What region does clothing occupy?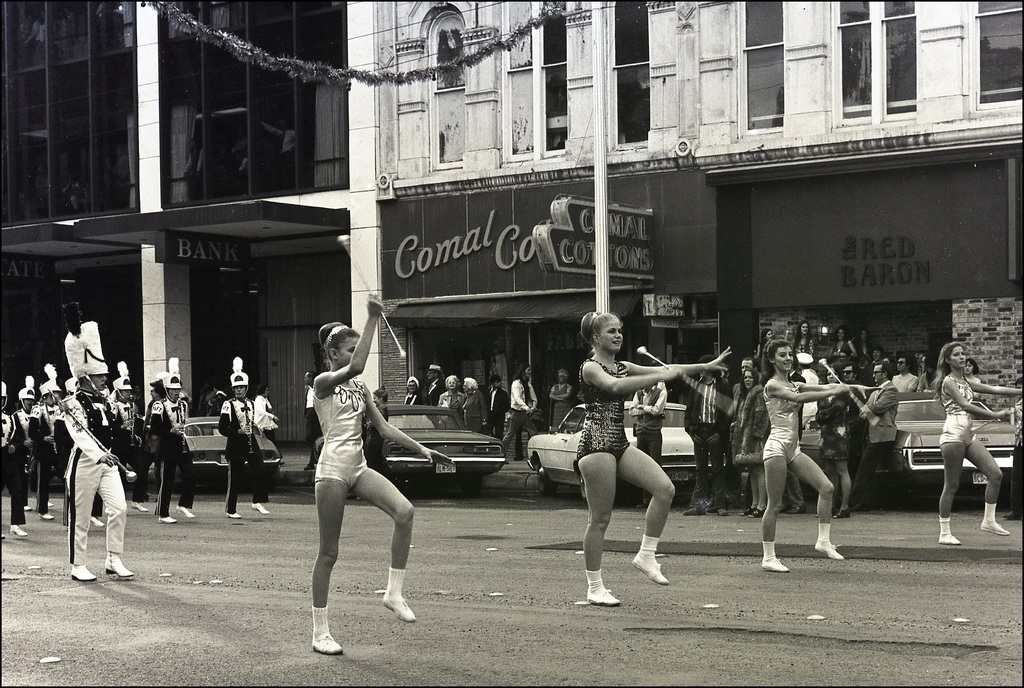
[x1=1008, y1=399, x2=1023, y2=514].
